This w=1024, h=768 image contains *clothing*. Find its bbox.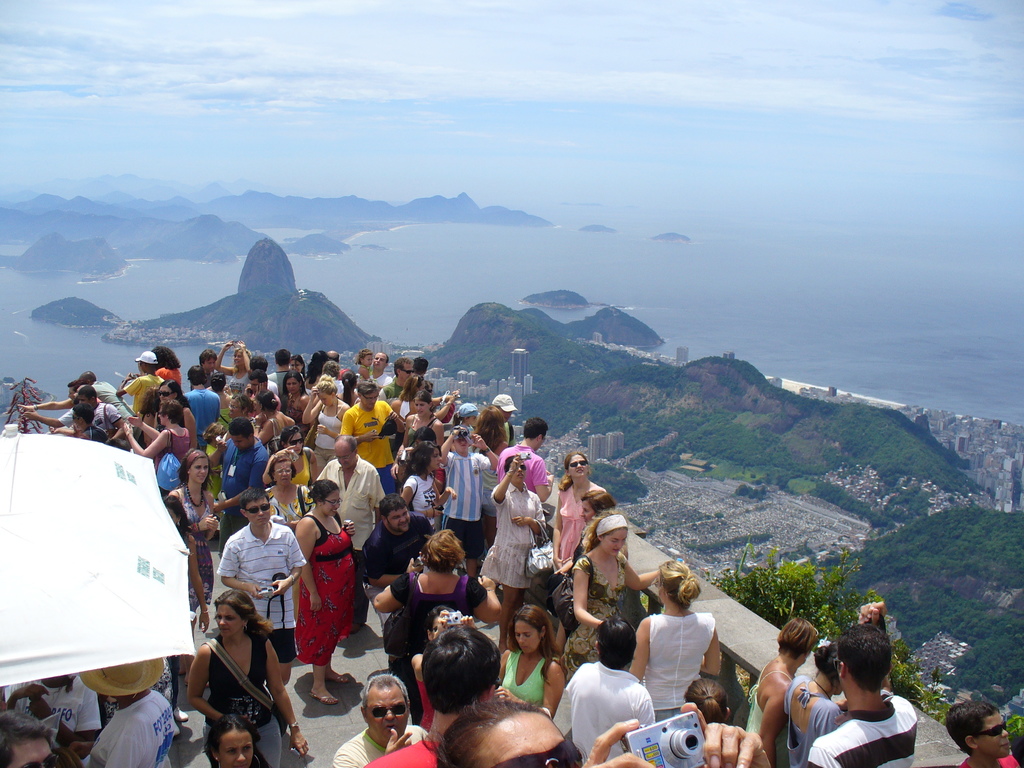
(x1=184, y1=485, x2=218, y2=605).
